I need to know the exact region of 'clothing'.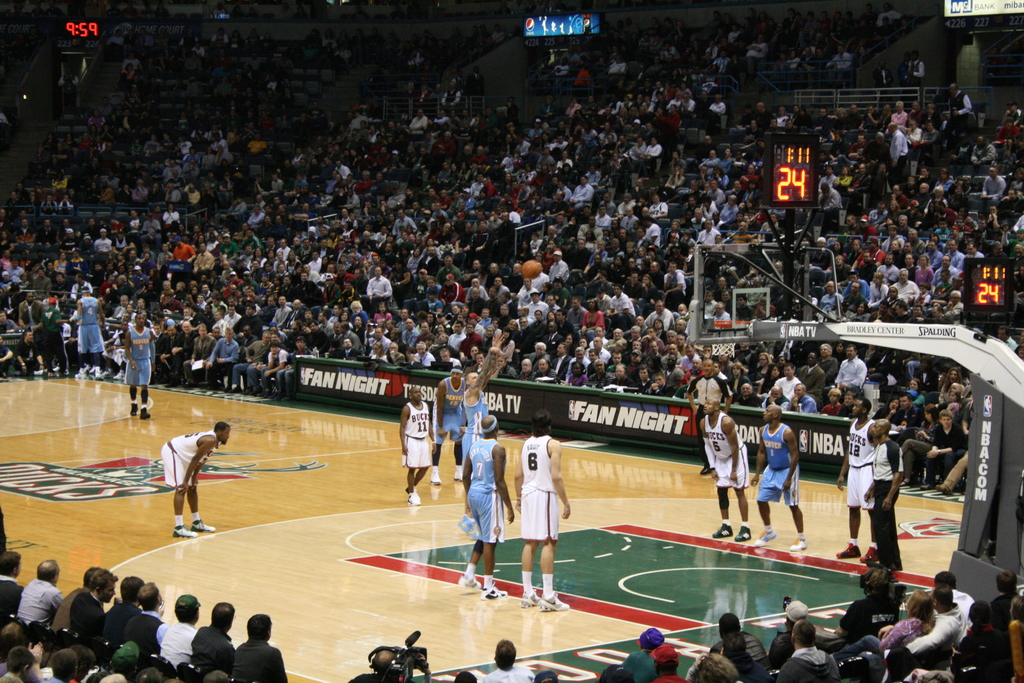
Region: {"x1": 76, "y1": 295, "x2": 108, "y2": 353}.
